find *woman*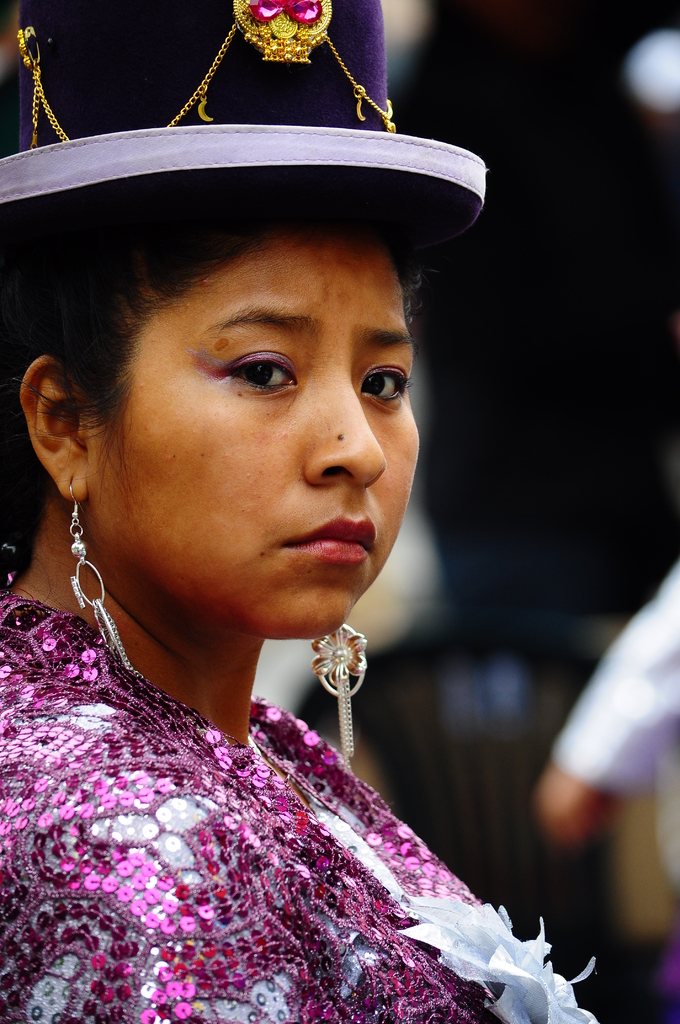
<box>0,57,525,998</box>
